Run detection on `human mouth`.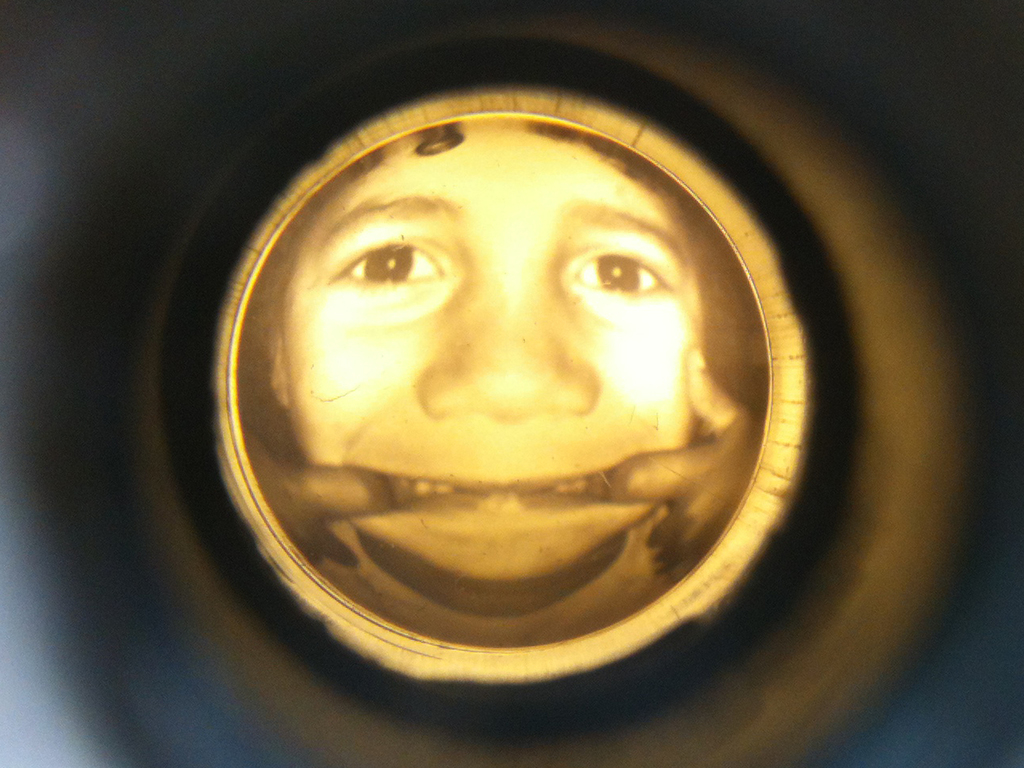
Result: {"left": 337, "top": 458, "right": 668, "bottom": 554}.
